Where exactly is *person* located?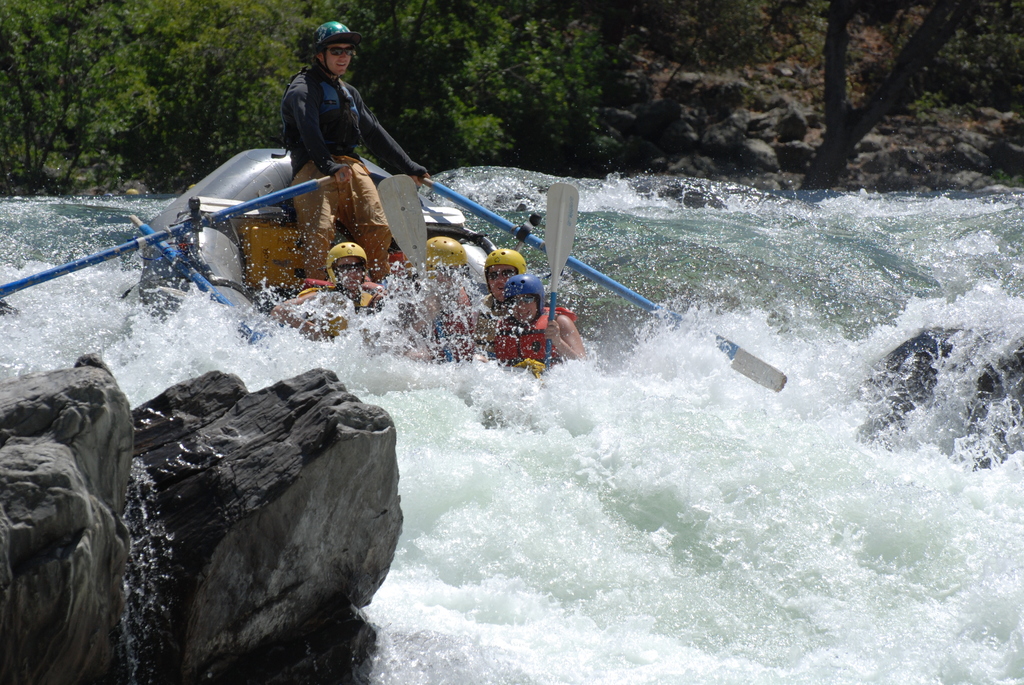
Its bounding box is bbox=[475, 253, 541, 321].
